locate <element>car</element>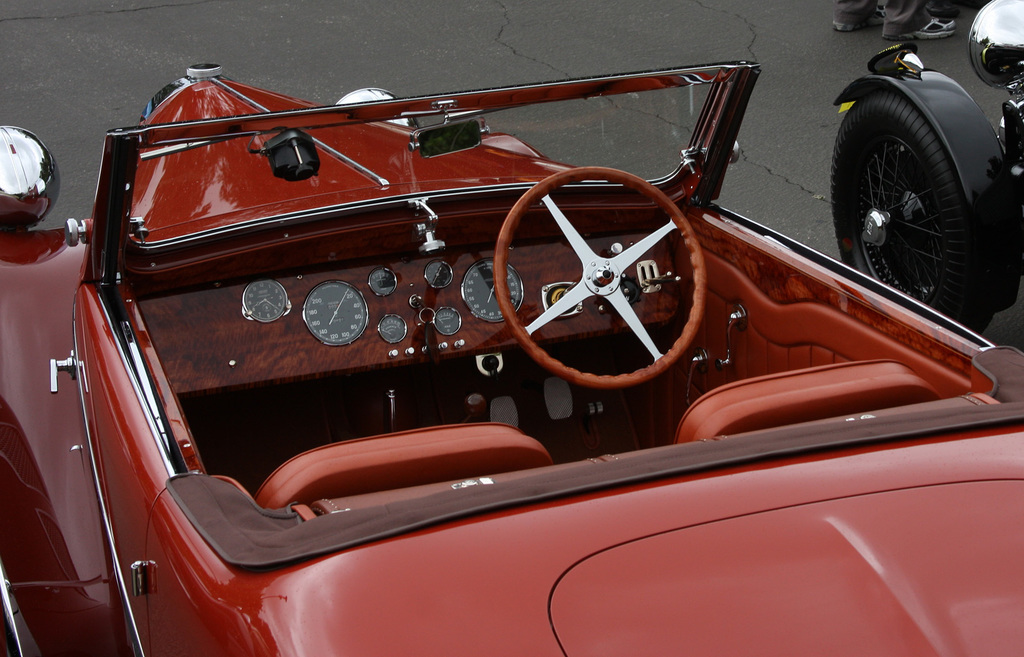
[832,0,1023,337]
